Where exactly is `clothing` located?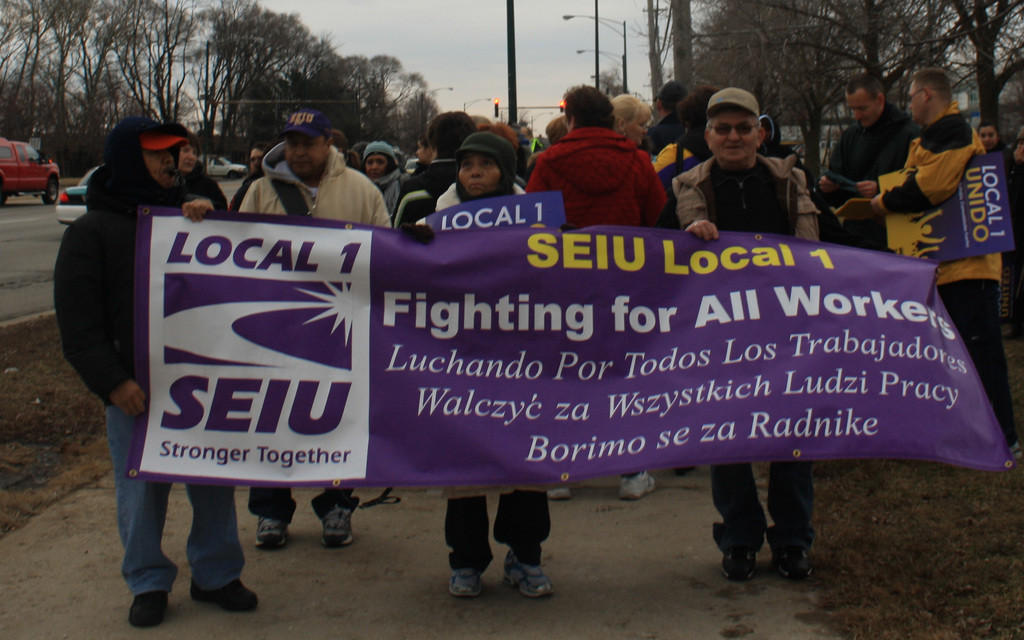
Its bounding box is [left=434, top=185, right=524, bottom=565].
